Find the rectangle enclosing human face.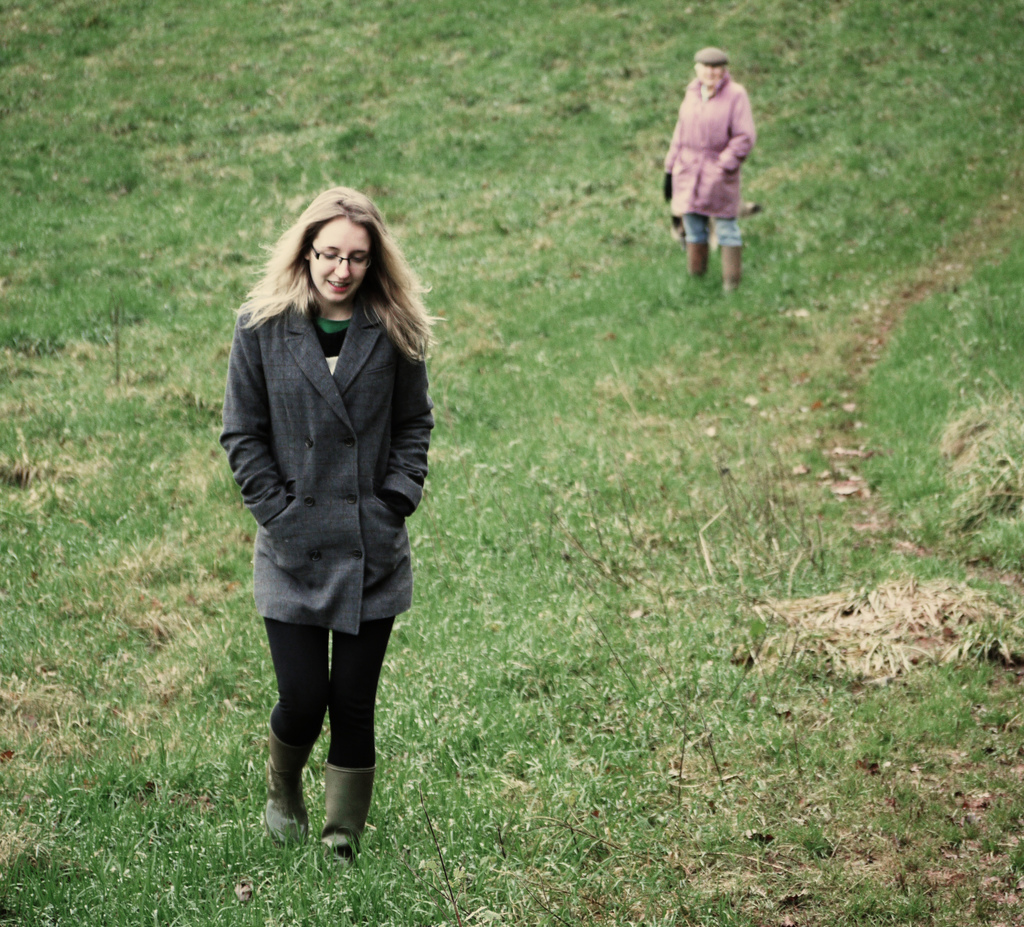
BBox(699, 62, 727, 95).
